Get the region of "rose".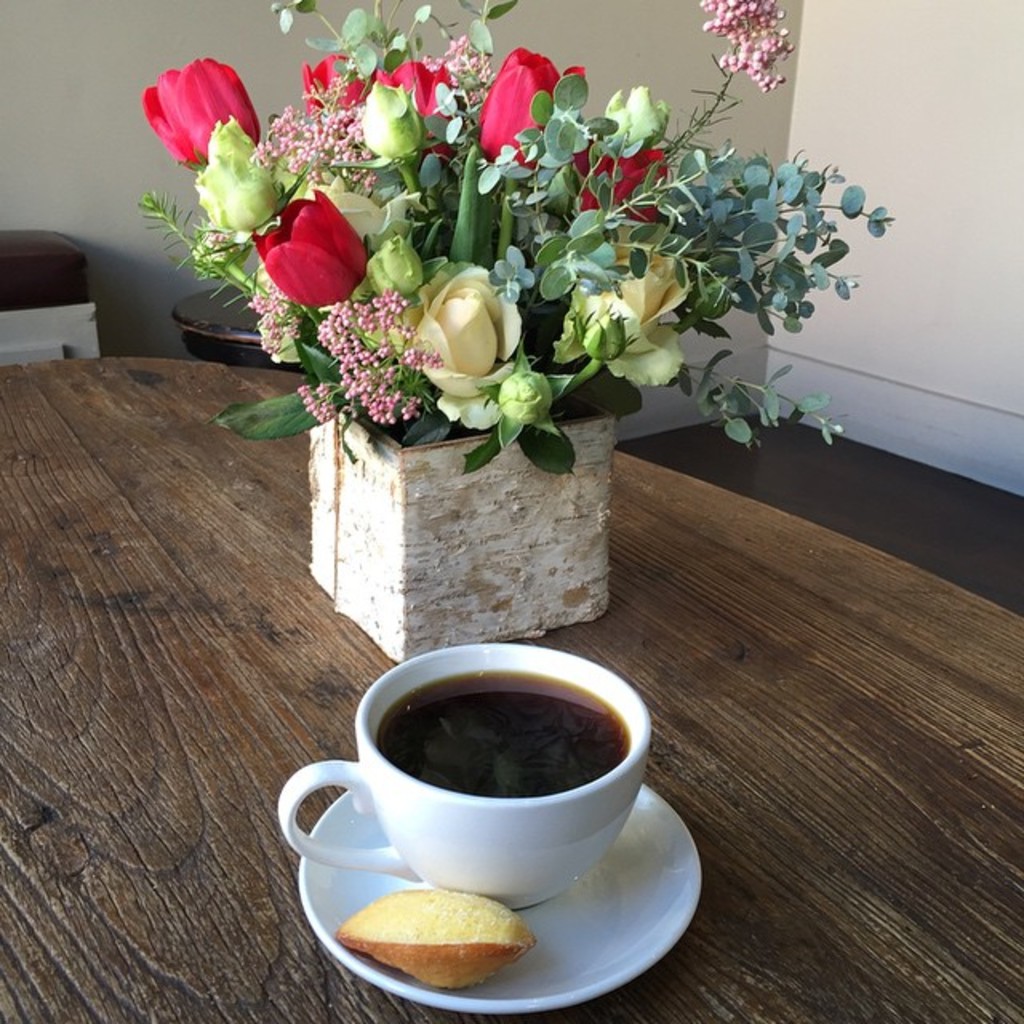
(left=390, top=264, right=520, bottom=430).
